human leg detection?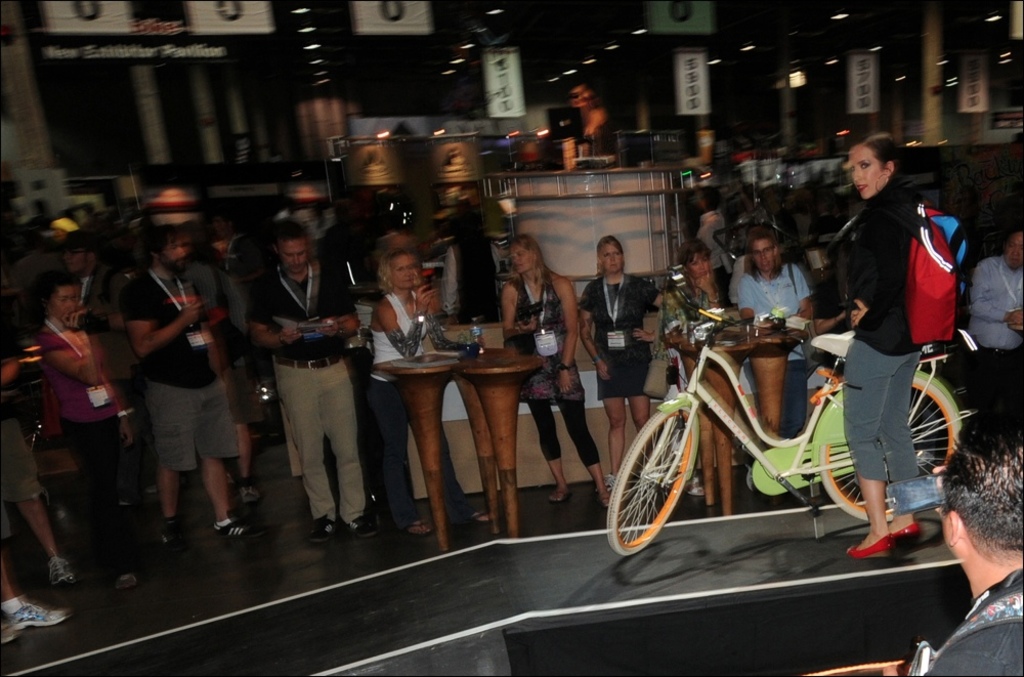
(x1=530, y1=399, x2=564, y2=502)
